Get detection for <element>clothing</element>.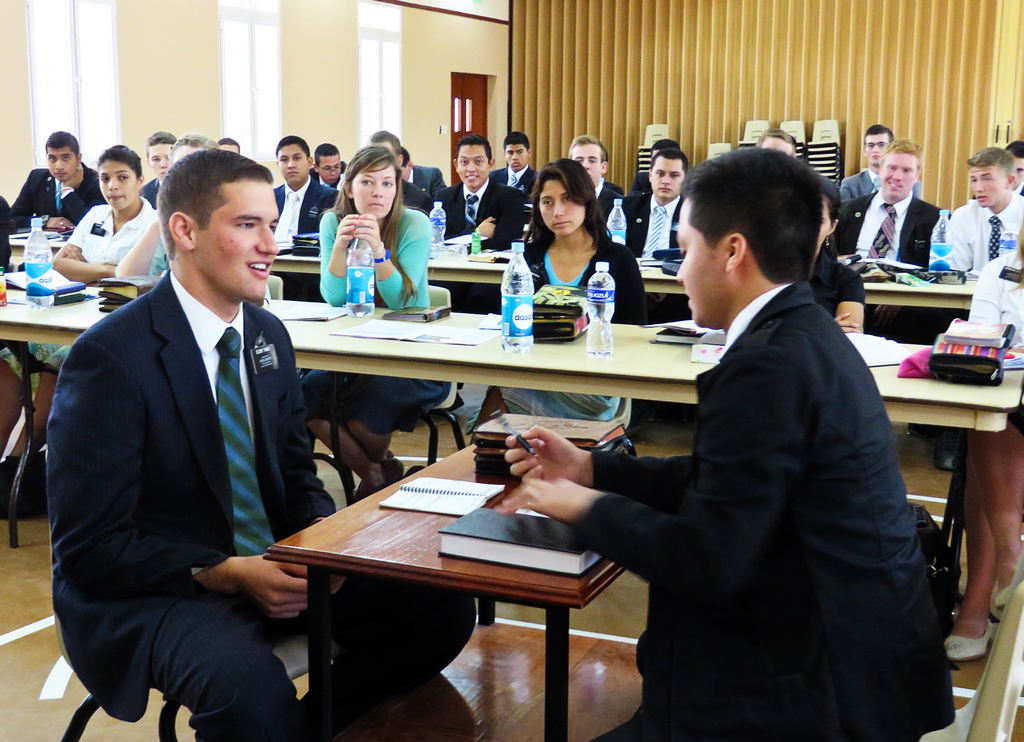
Detection: box=[626, 191, 676, 260].
